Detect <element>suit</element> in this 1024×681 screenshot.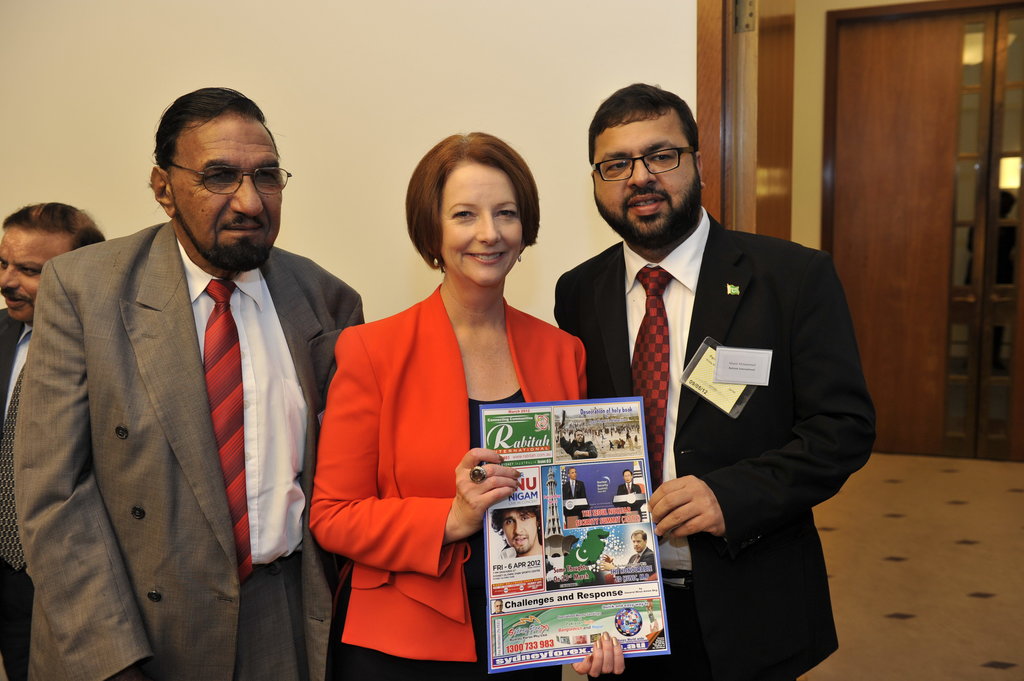
Detection: left=596, top=148, right=888, bottom=634.
